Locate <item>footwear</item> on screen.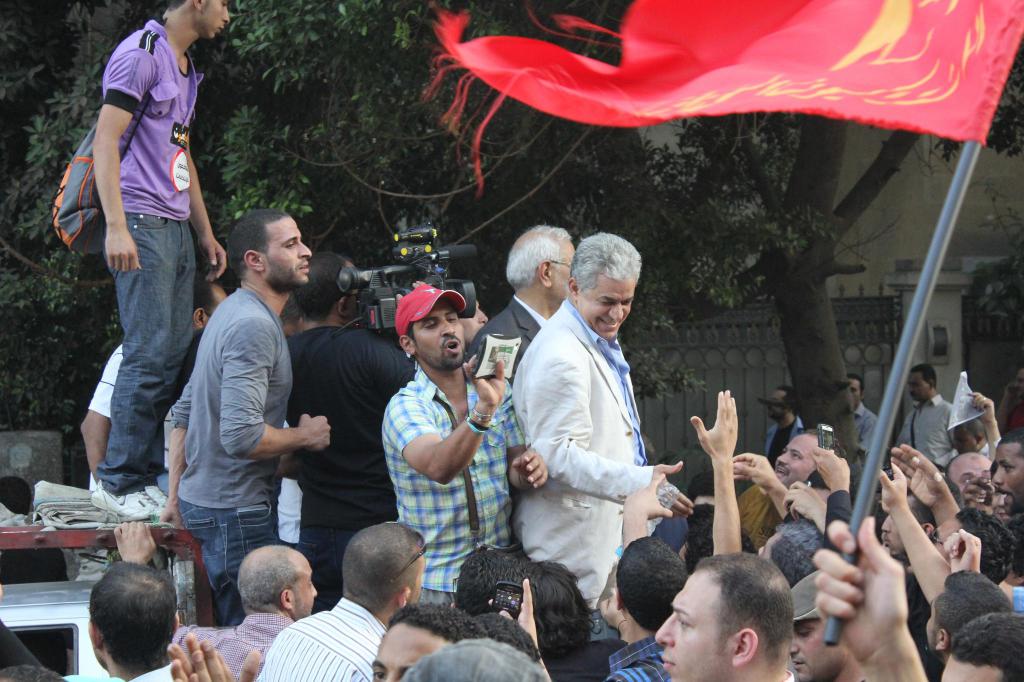
On screen at box(85, 475, 161, 526).
